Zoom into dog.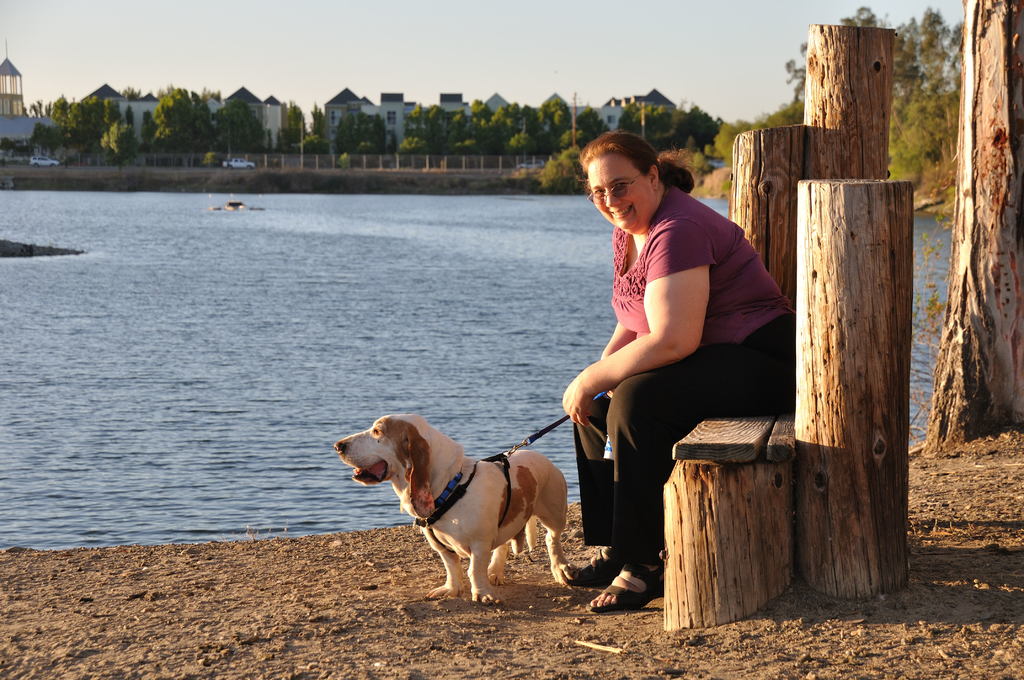
Zoom target: left=330, top=411, right=581, bottom=605.
